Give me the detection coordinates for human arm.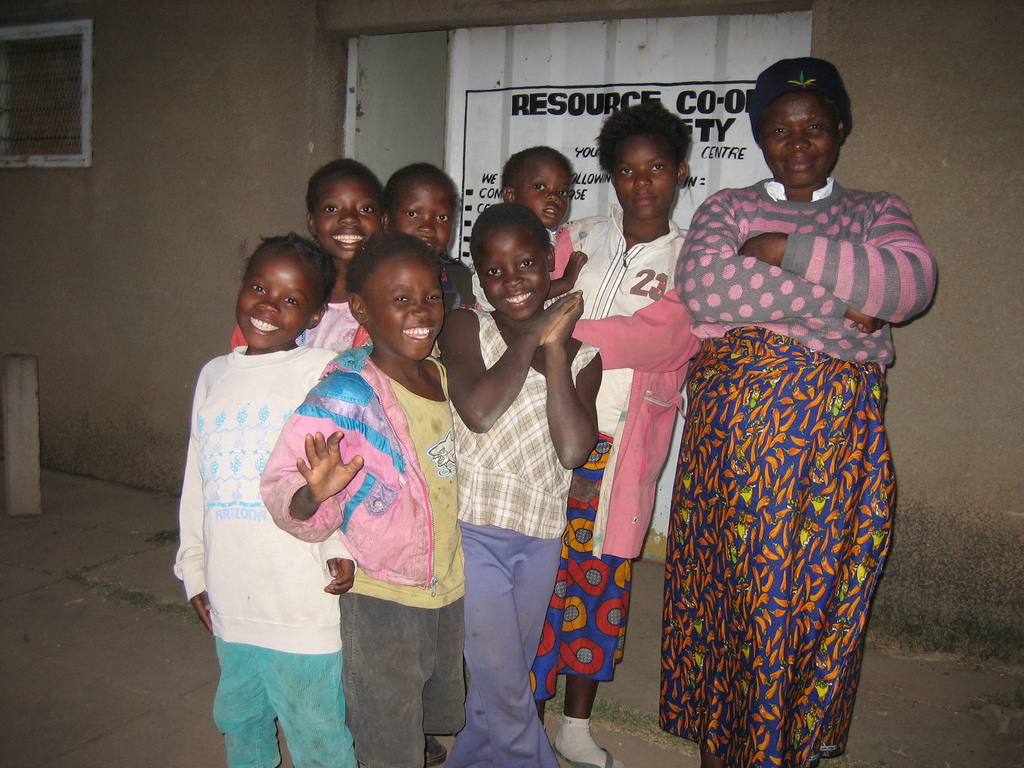
541/245/582/298.
